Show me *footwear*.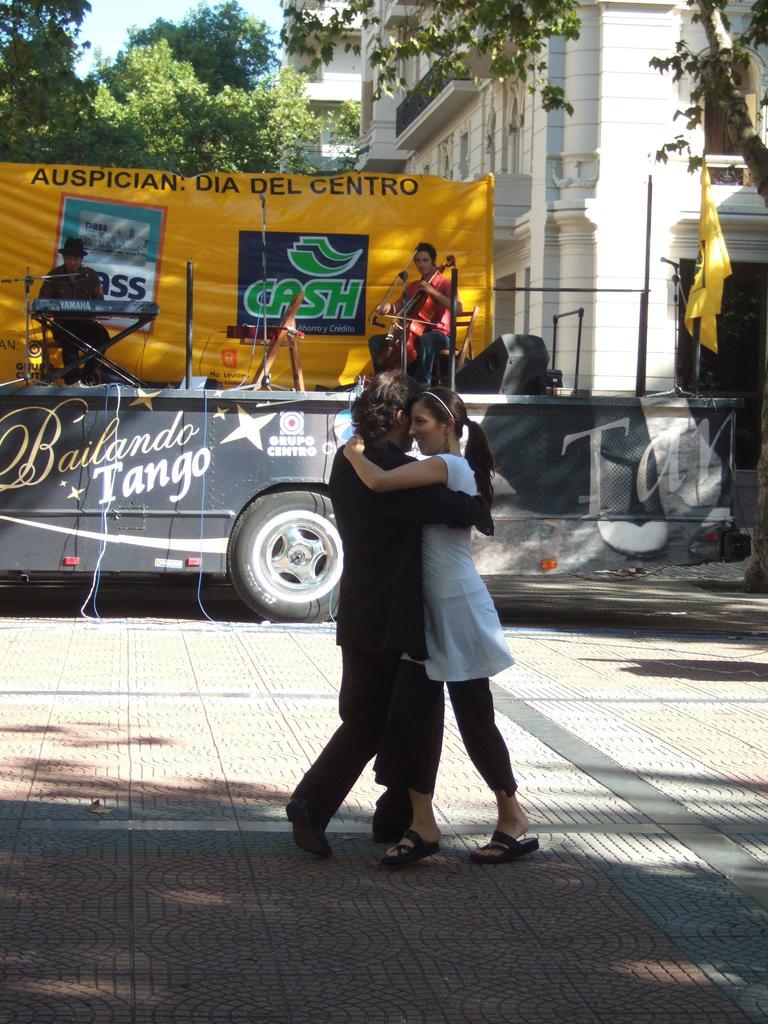
*footwear* is here: box=[385, 826, 445, 868].
